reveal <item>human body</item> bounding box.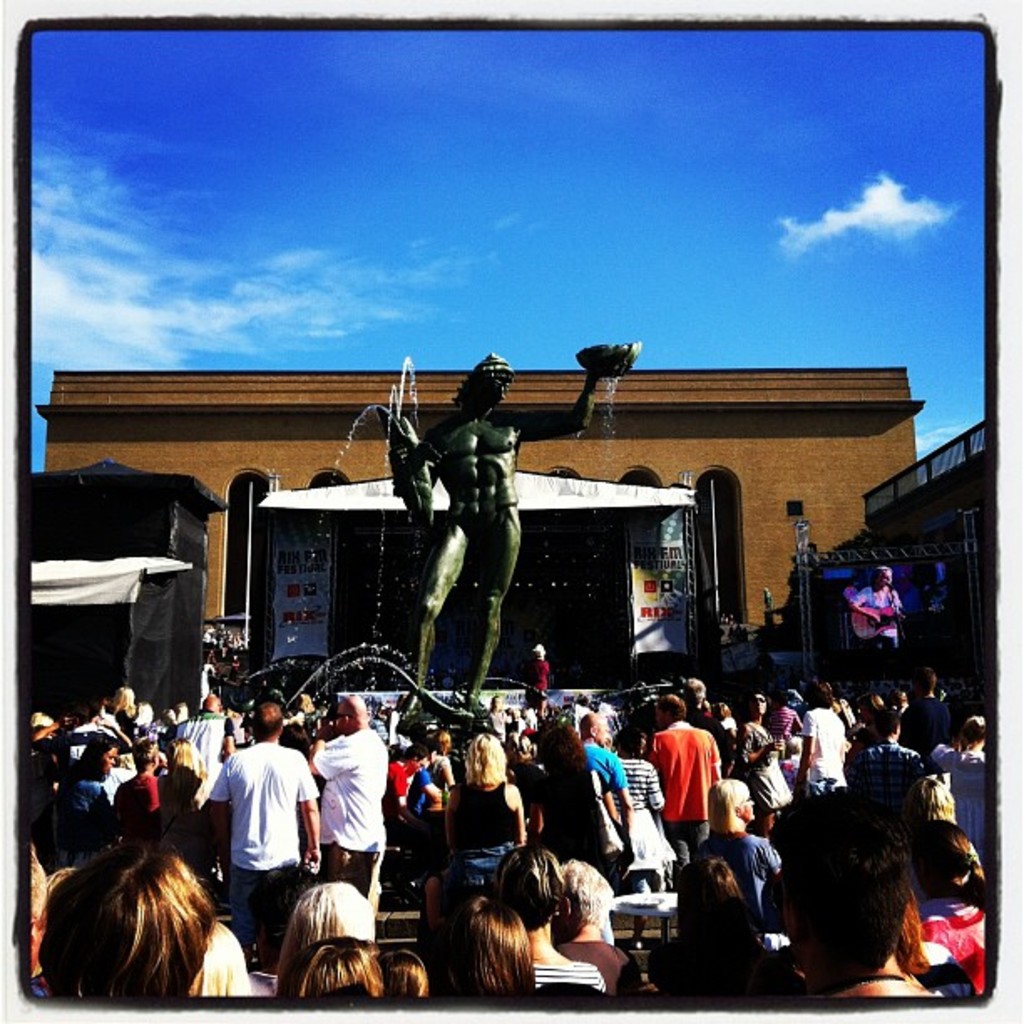
Revealed: (388, 366, 624, 714).
